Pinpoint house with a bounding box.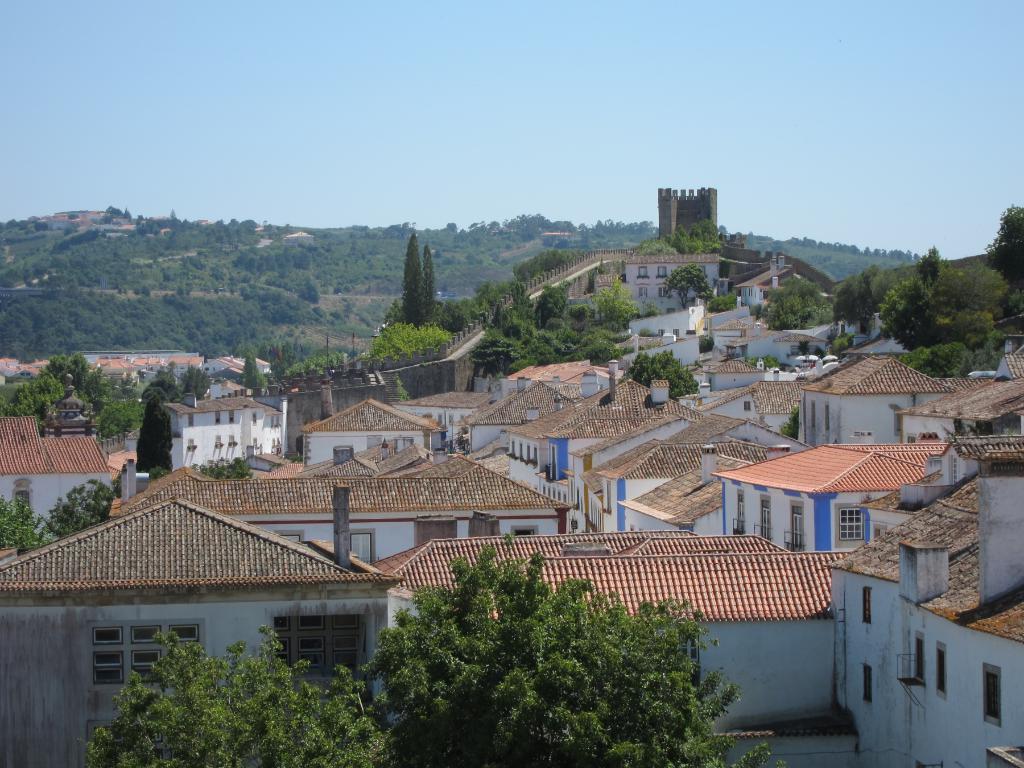
<bbox>618, 444, 751, 539</bbox>.
